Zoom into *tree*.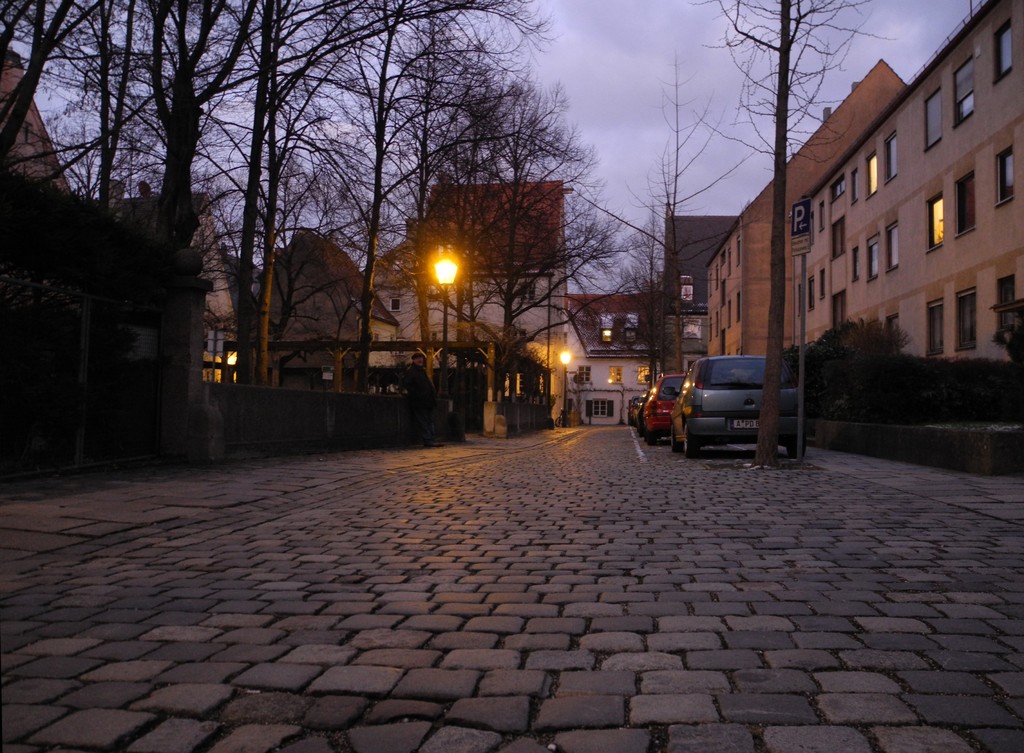
Zoom target: locate(77, 0, 156, 277).
